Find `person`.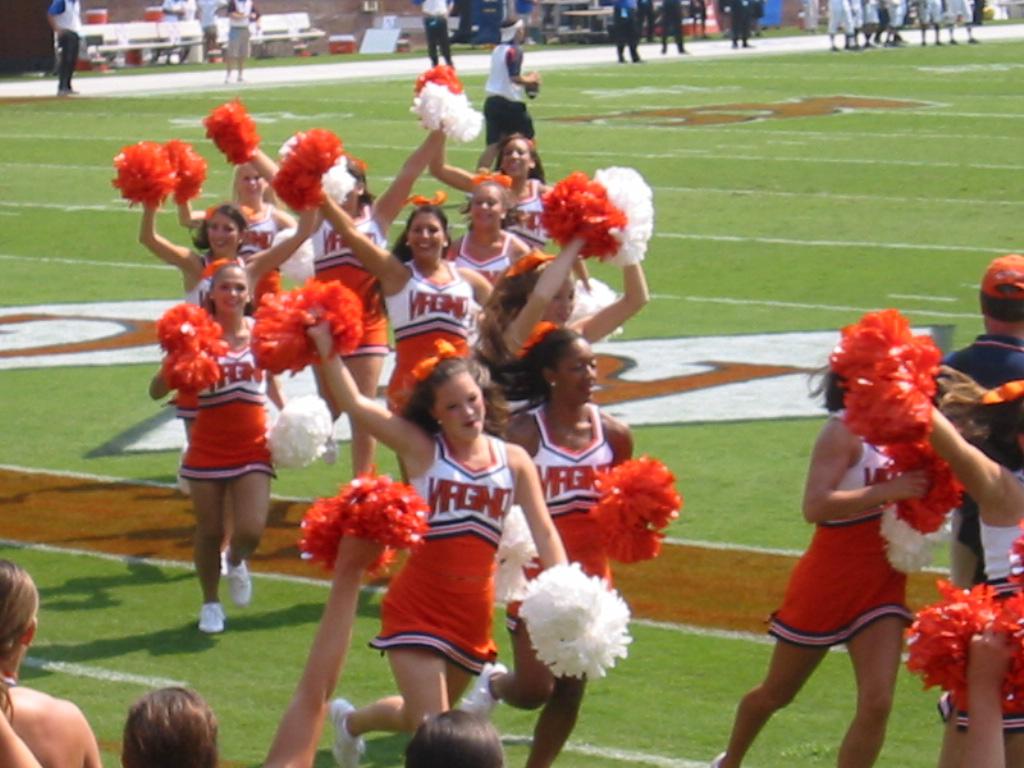
{"x1": 396, "y1": 709, "x2": 499, "y2": 767}.
